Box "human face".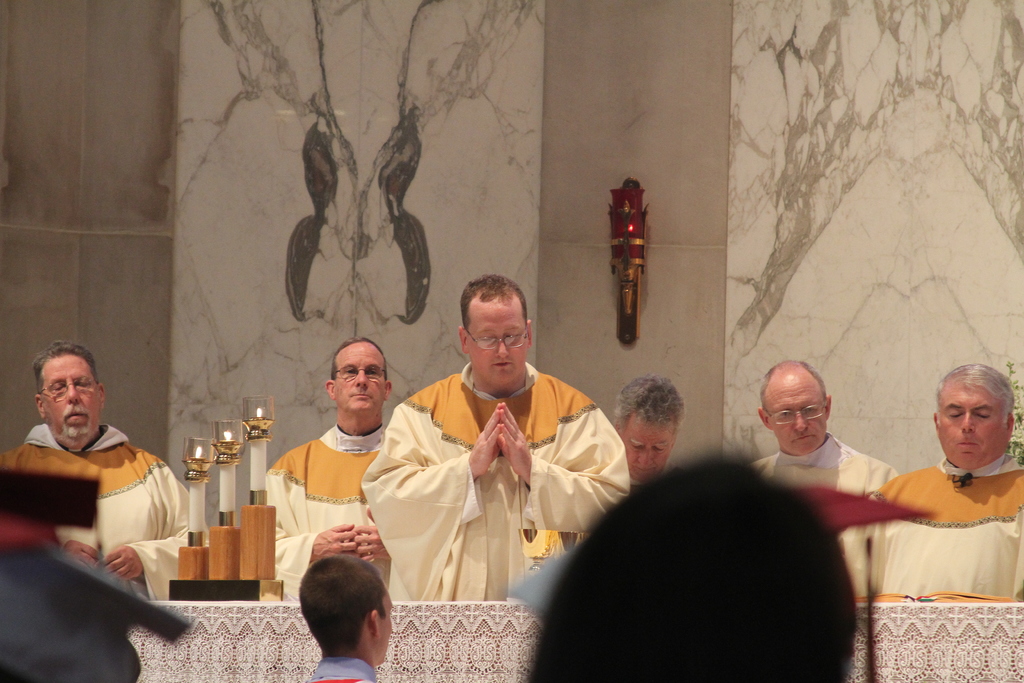
region(335, 341, 387, 416).
